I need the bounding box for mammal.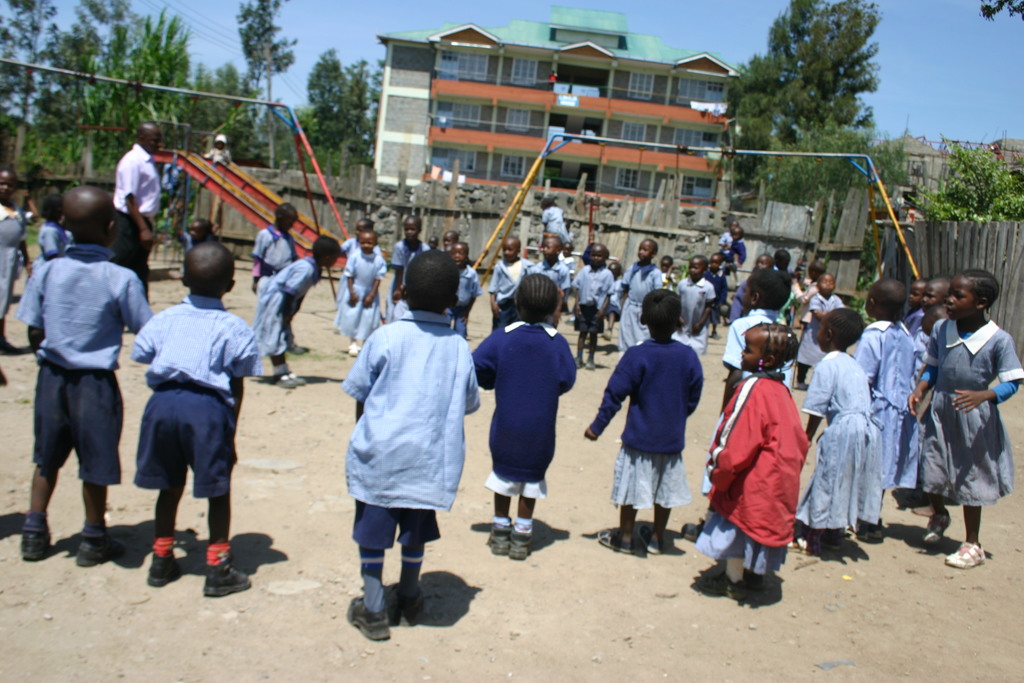
Here it is: (248,233,342,389).
